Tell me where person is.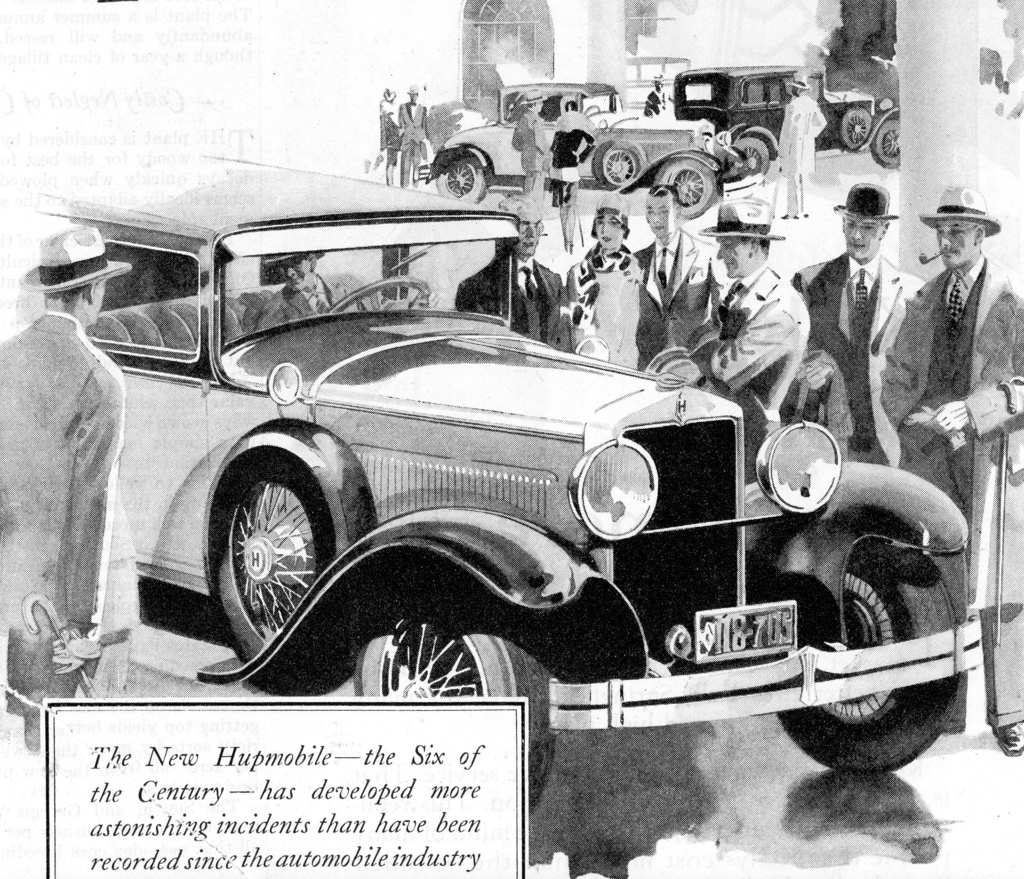
person is at <bbox>865, 161, 1023, 761</bbox>.
